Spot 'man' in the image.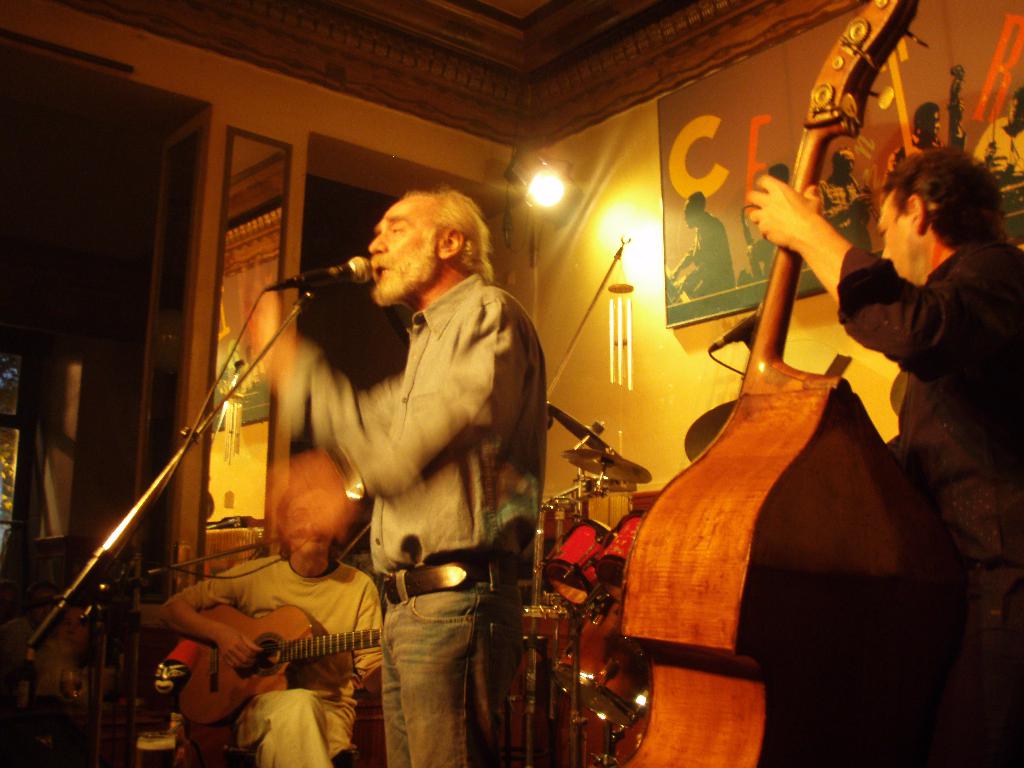
'man' found at 968 88 1023 186.
